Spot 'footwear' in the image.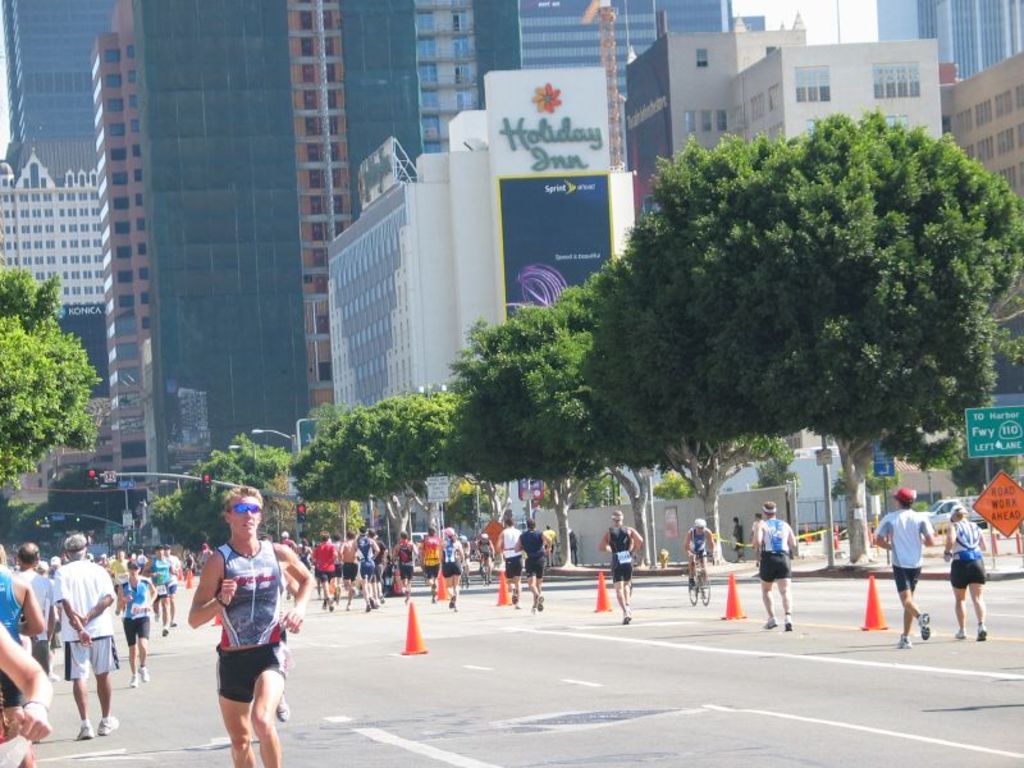
'footwear' found at x1=974 y1=626 x2=984 y2=641.
